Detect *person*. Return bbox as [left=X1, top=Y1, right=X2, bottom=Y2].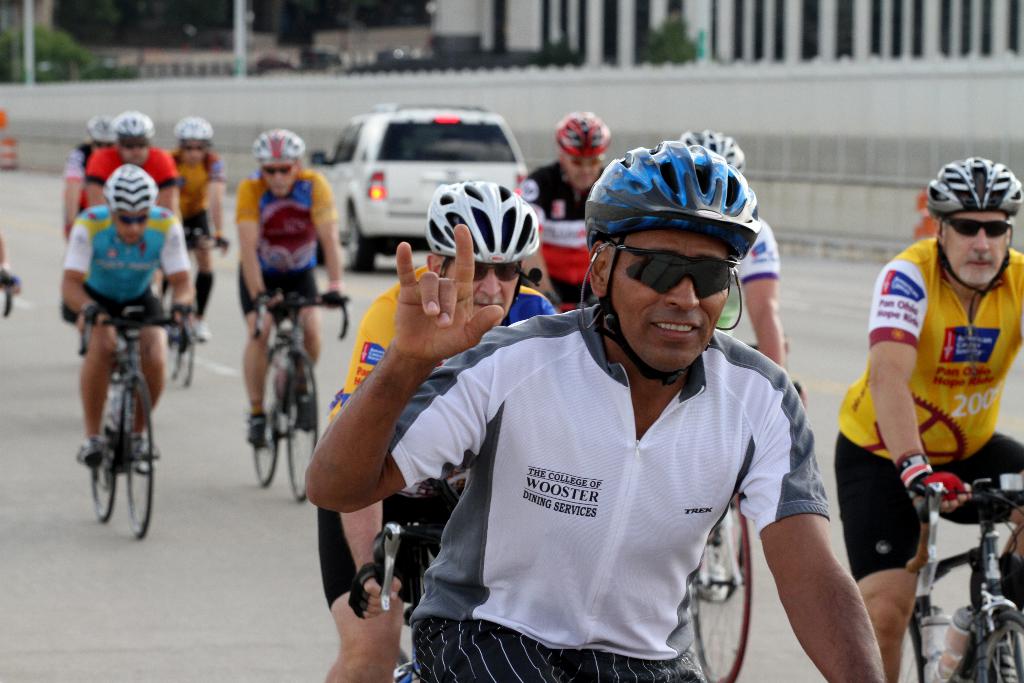
[left=303, top=138, right=883, bottom=682].
